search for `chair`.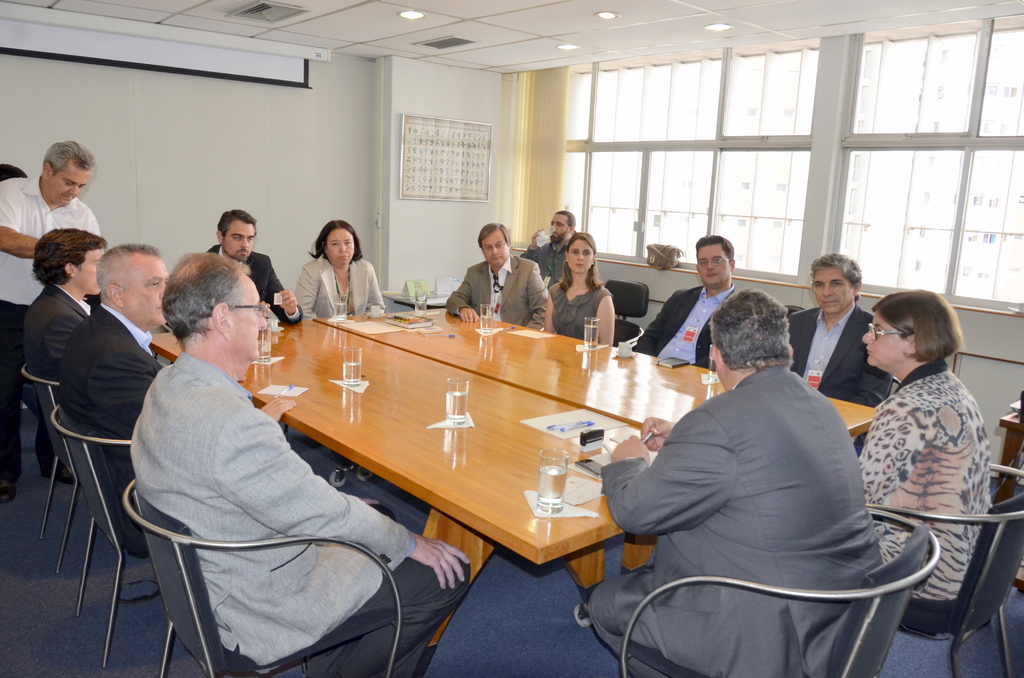
Found at <box>120,475,399,677</box>.
